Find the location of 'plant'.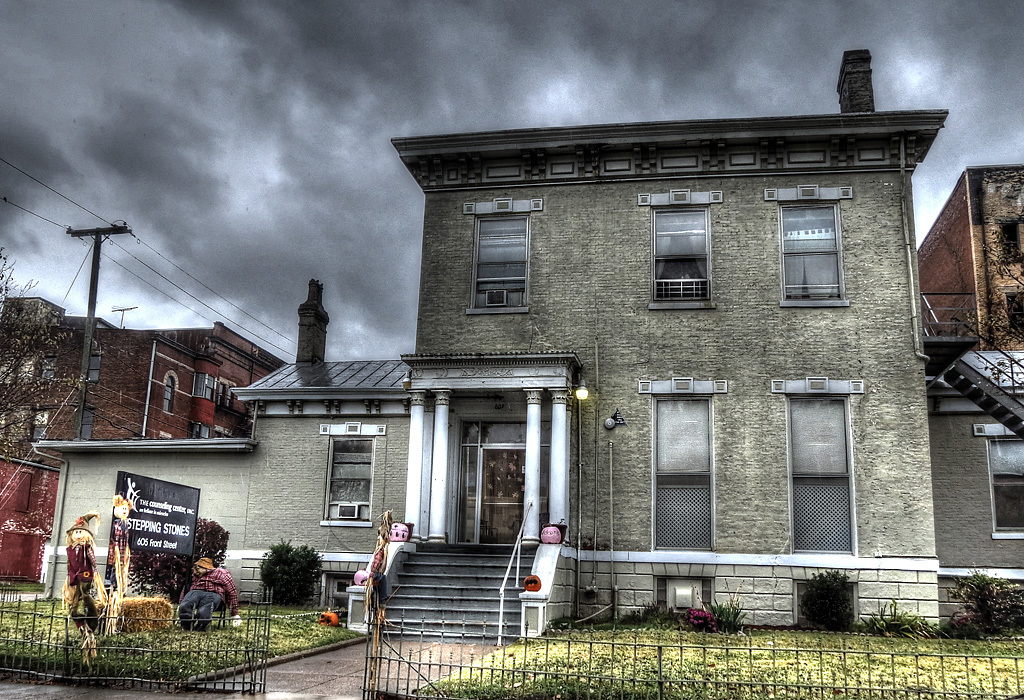
Location: bbox(615, 611, 649, 627).
